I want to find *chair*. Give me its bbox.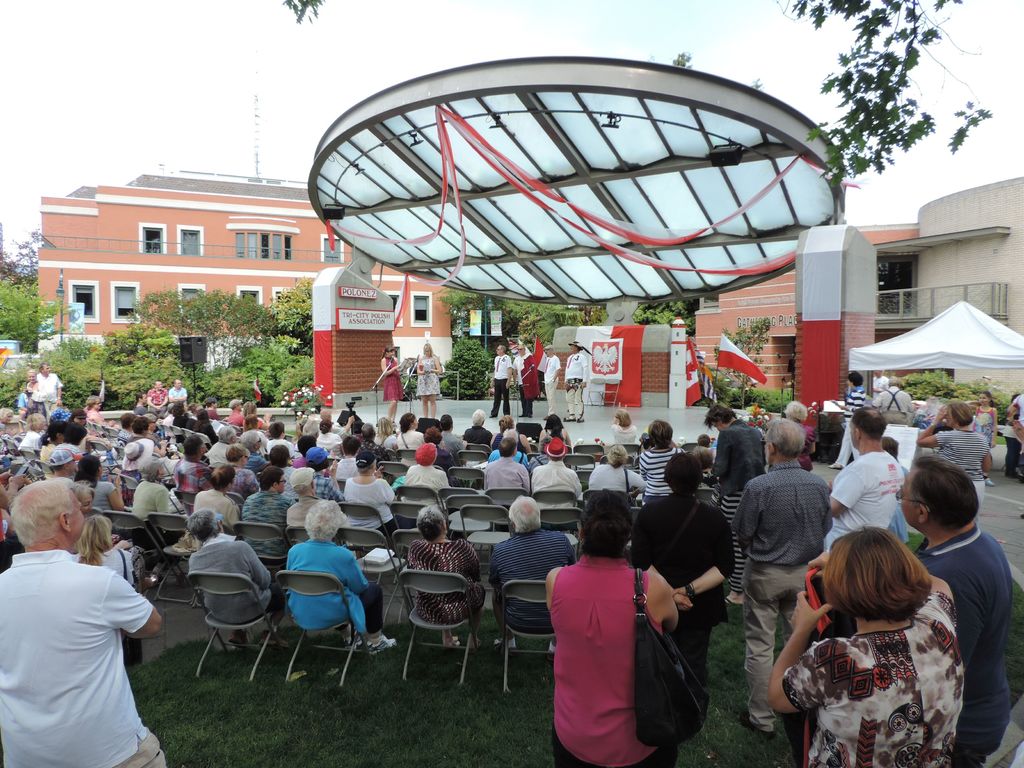
detection(447, 464, 488, 493).
